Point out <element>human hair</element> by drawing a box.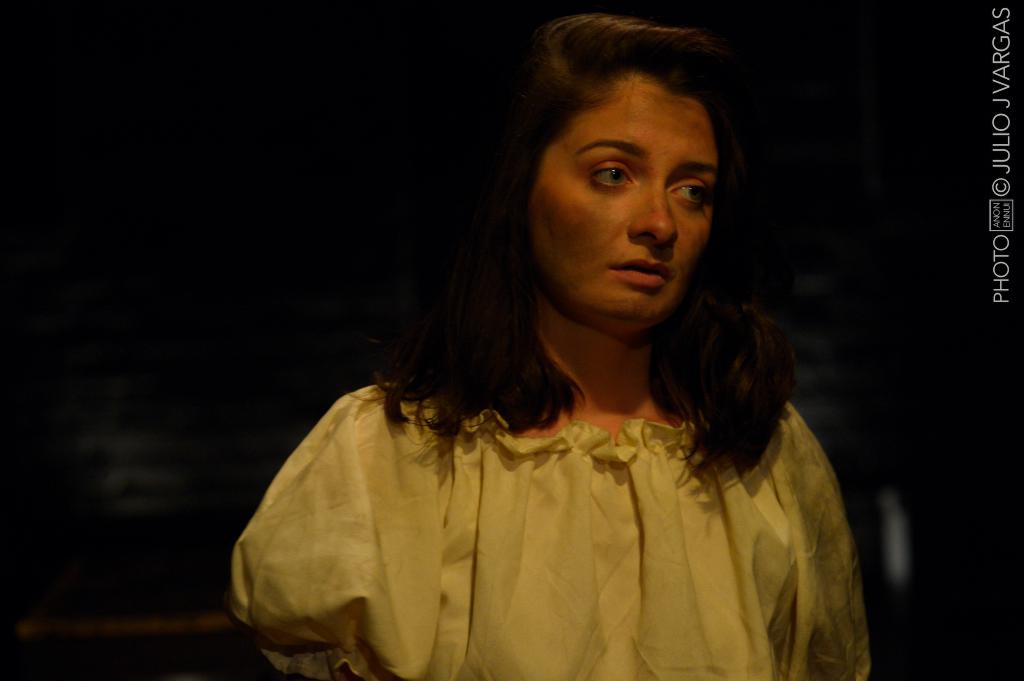
(left=397, top=44, right=784, bottom=482).
